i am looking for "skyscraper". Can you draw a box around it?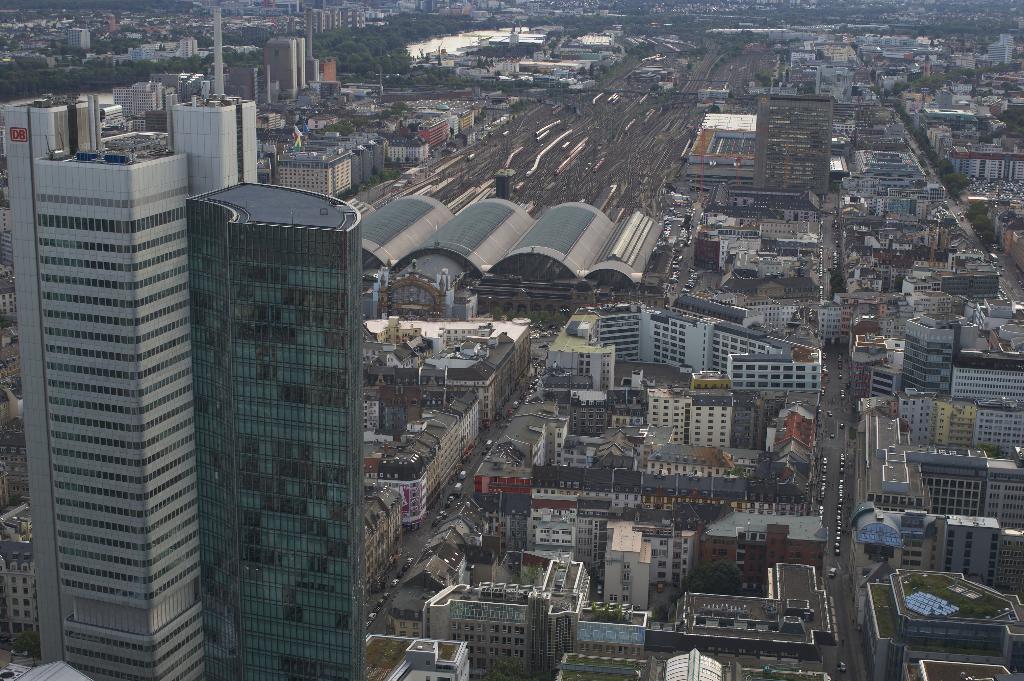
Sure, the bounding box is (184, 197, 365, 678).
